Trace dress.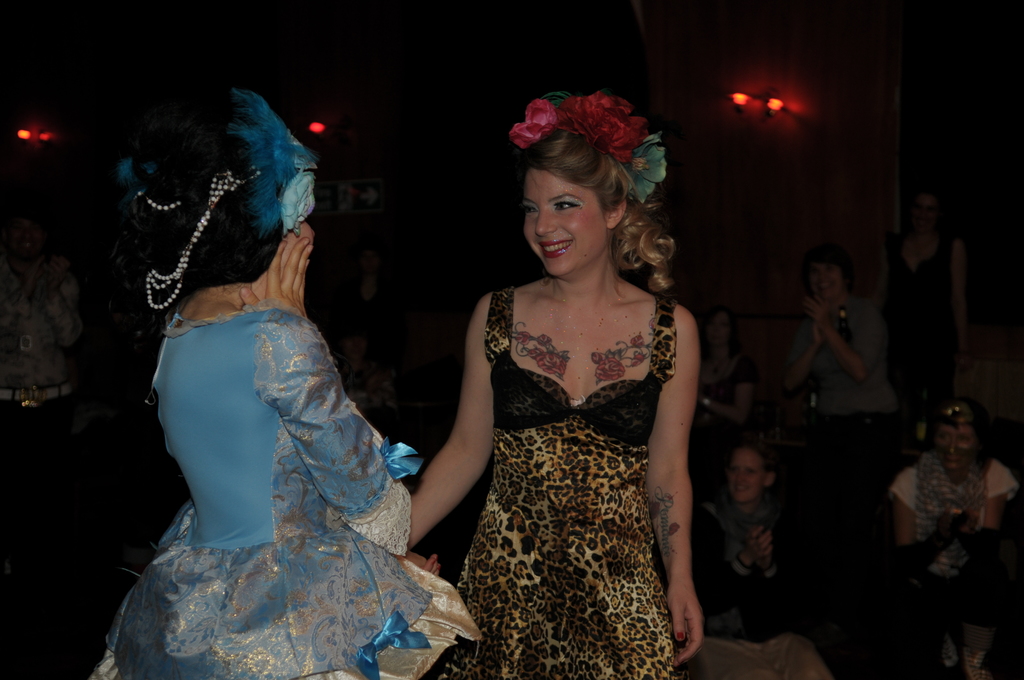
Traced to [x1=102, y1=260, x2=442, y2=644].
